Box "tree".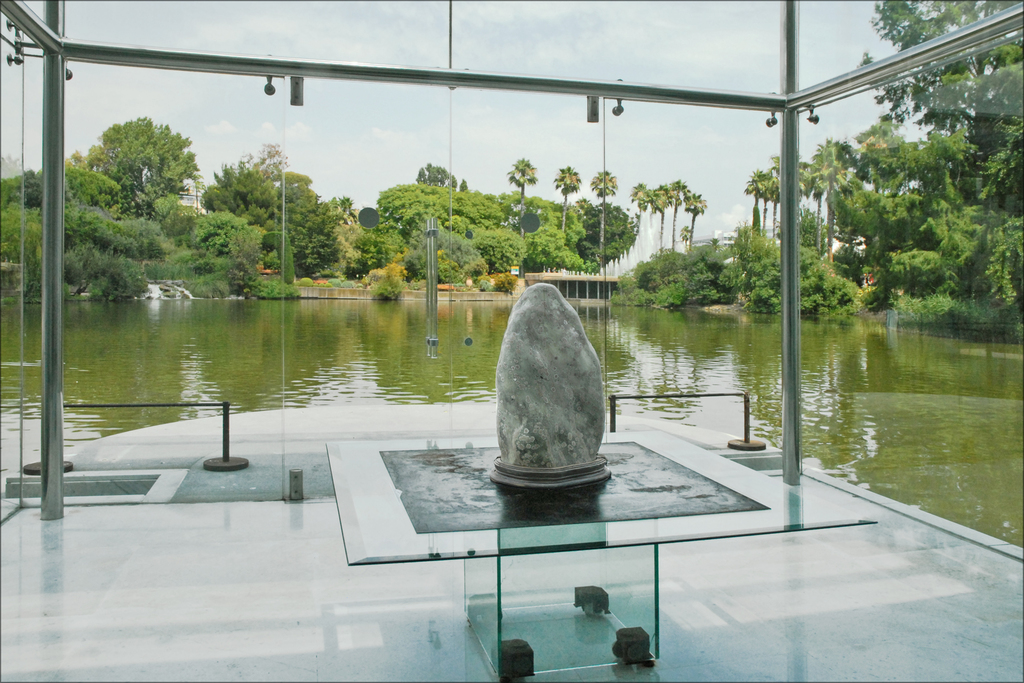
[left=267, top=163, right=339, bottom=276].
